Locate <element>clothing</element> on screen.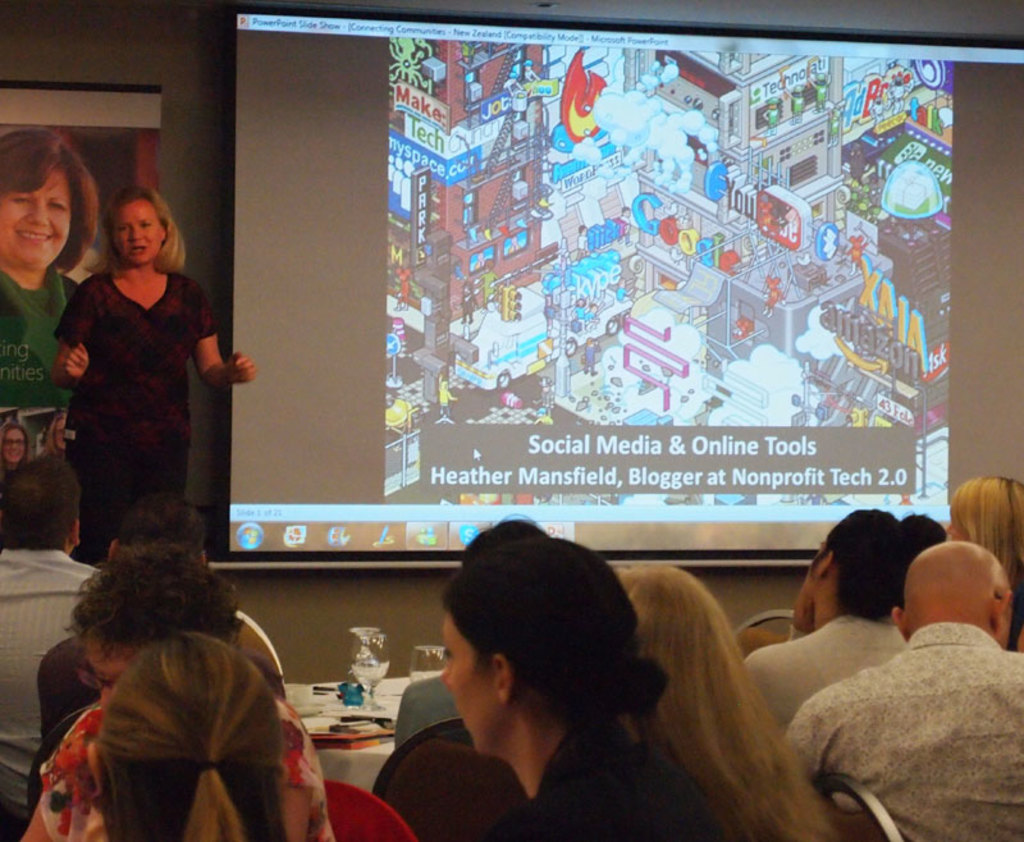
On screen at {"x1": 384, "y1": 715, "x2": 744, "y2": 841}.
